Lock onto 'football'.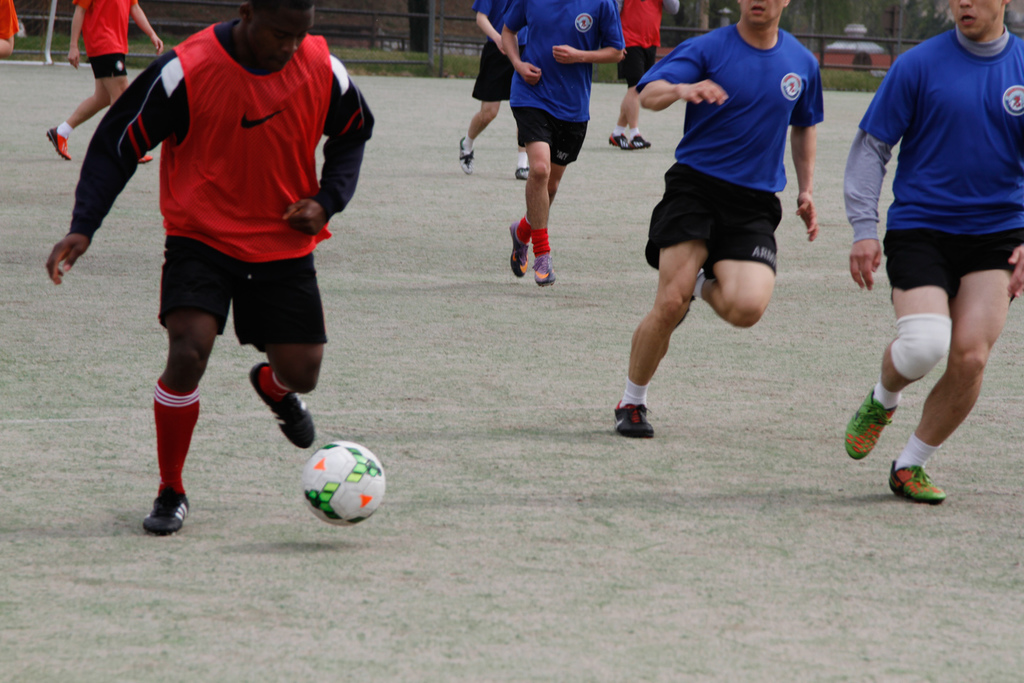
Locked: [x1=301, y1=443, x2=390, y2=526].
